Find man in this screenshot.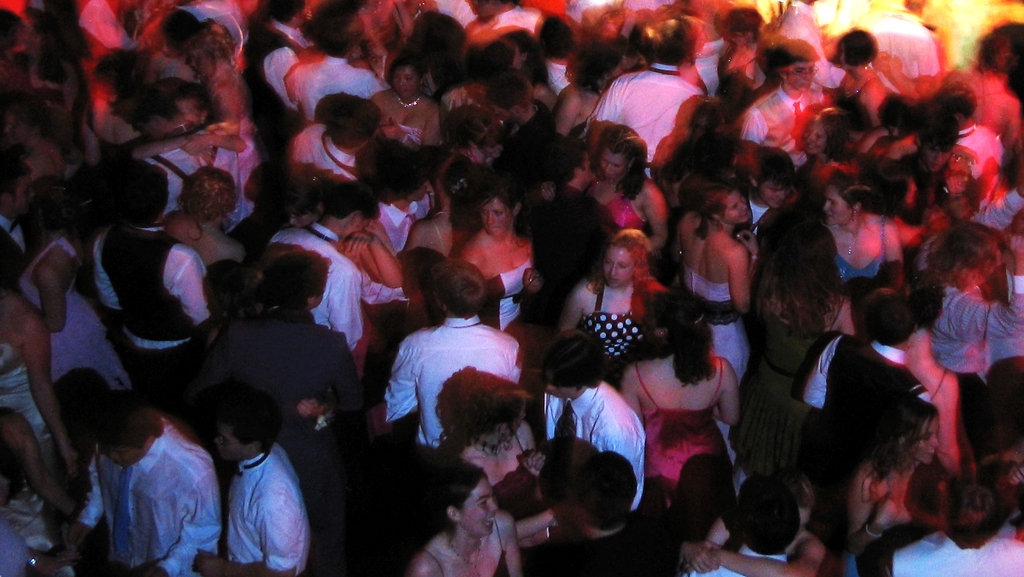
The bounding box for man is [left=198, top=384, right=313, bottom=576].
